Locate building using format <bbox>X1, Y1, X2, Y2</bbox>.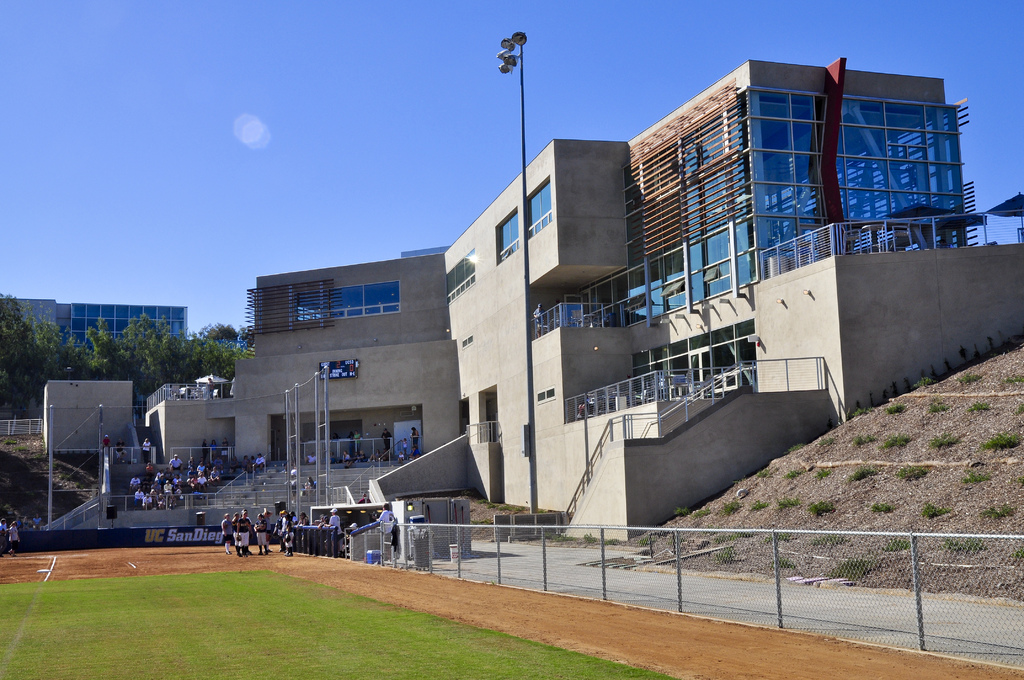
<bbox>43, 61, 1023, 547</bbox>.
